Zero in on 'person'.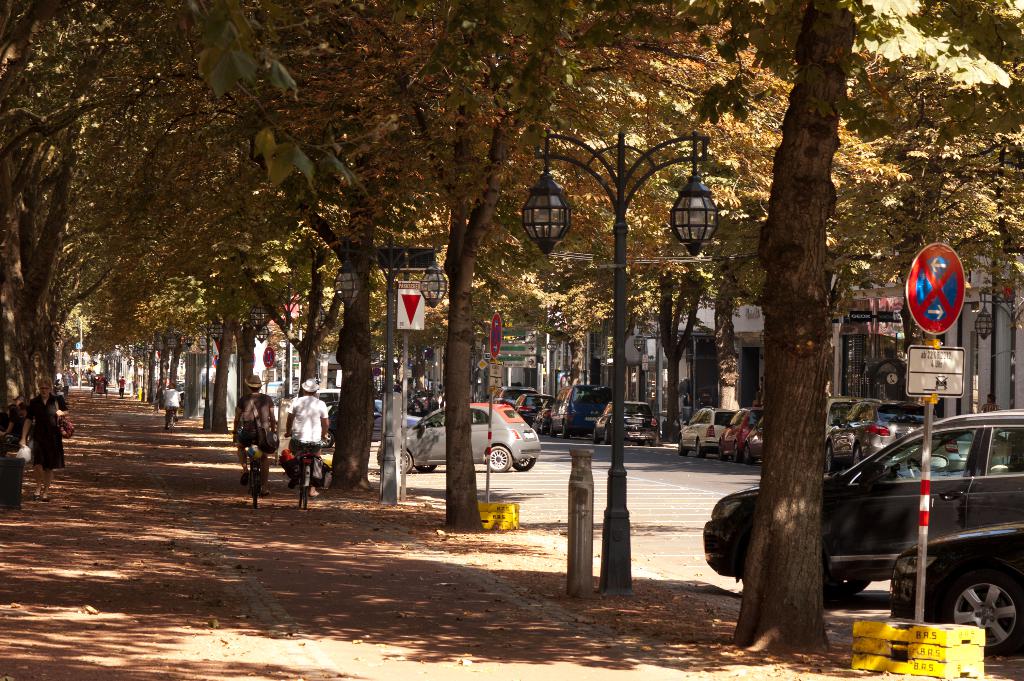
Zeroed in: 18/403/32/425.
